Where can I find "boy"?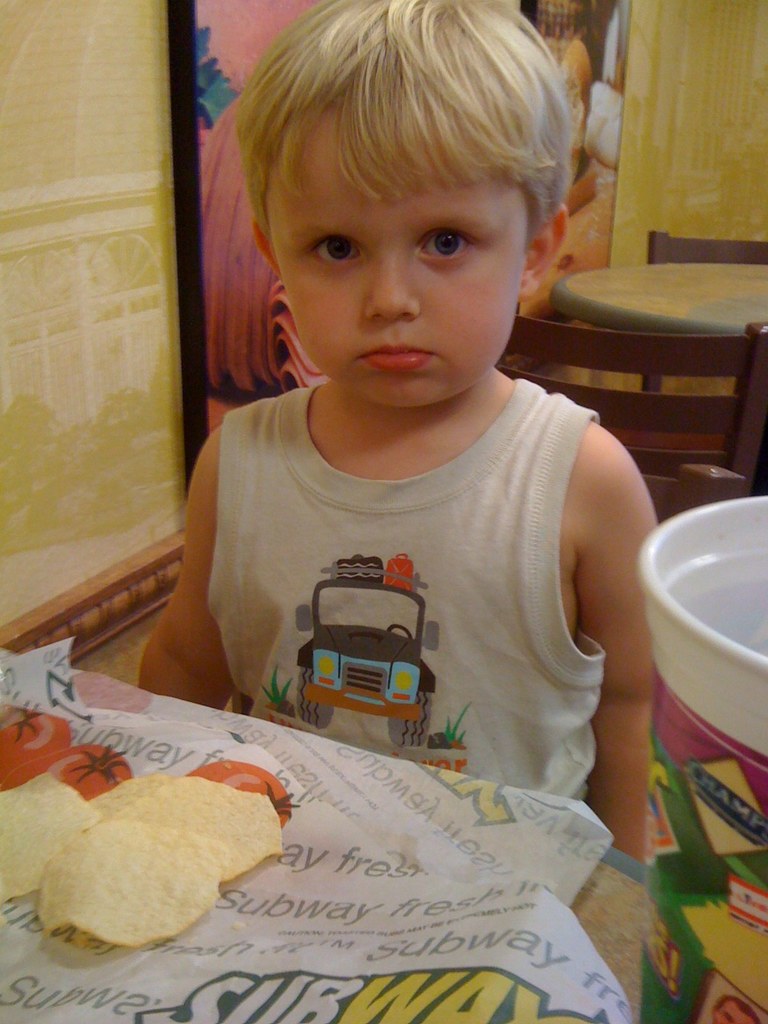
You can find it at (159,65,681,879).
